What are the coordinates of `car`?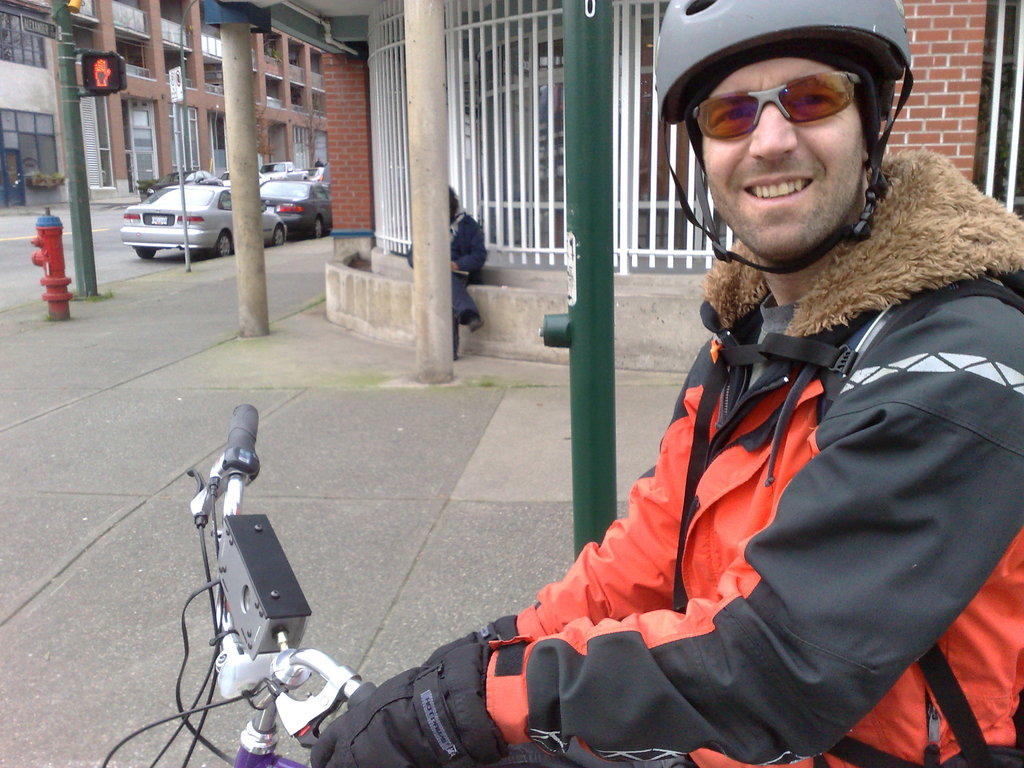
[x1=116, y1=167, x2=296, y2=260].
